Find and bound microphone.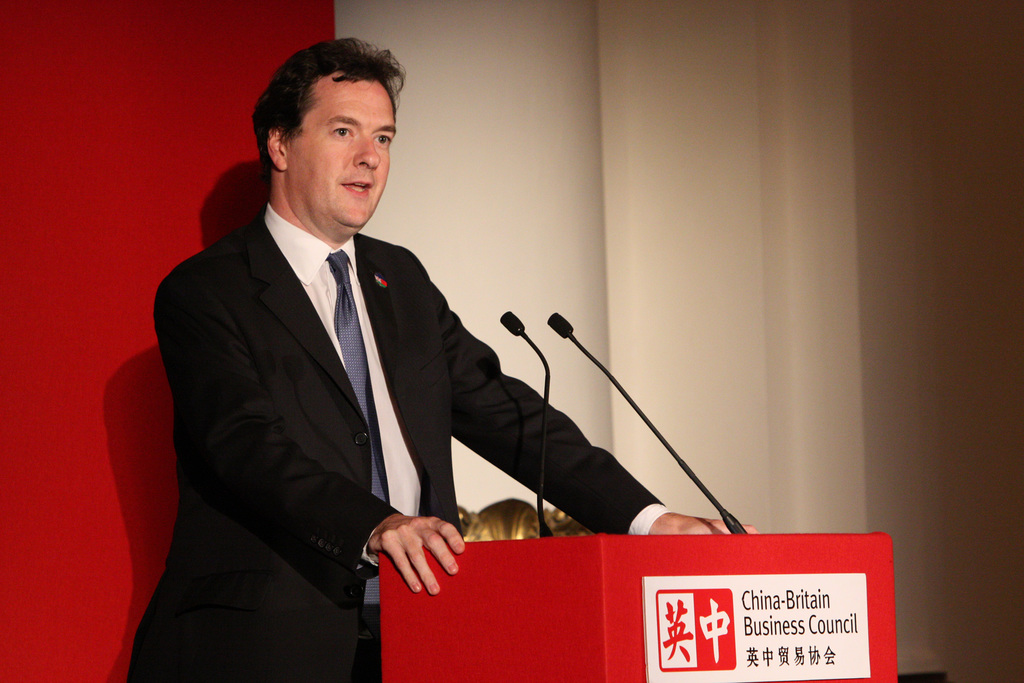
Bound: [542, 309, 575, 342].
